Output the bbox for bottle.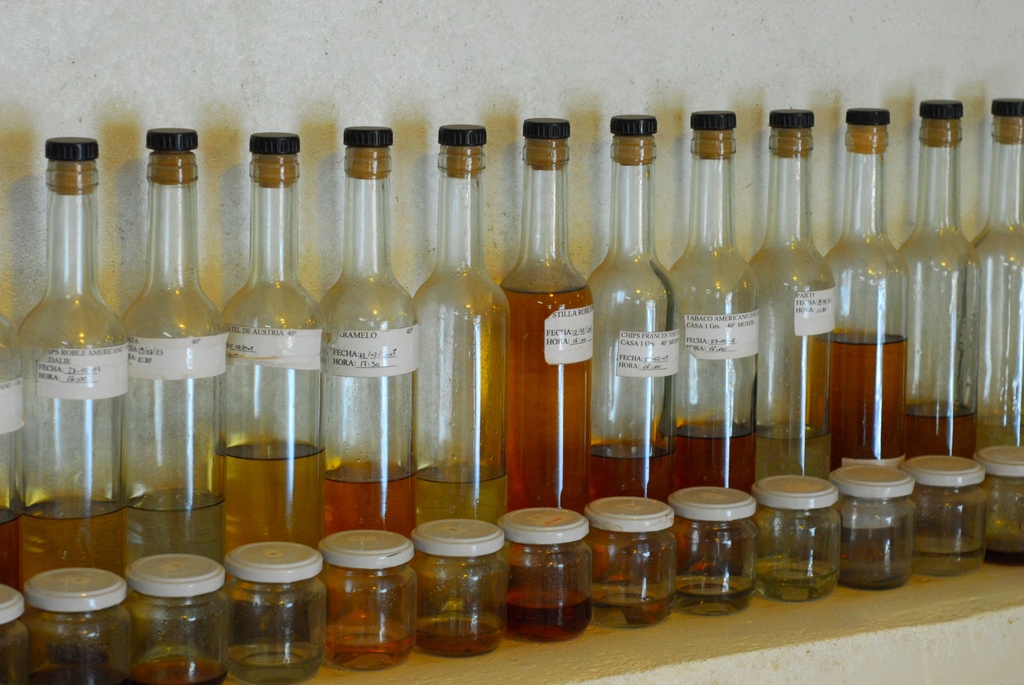
(left=115, top=129, right=233, bottom=593).
